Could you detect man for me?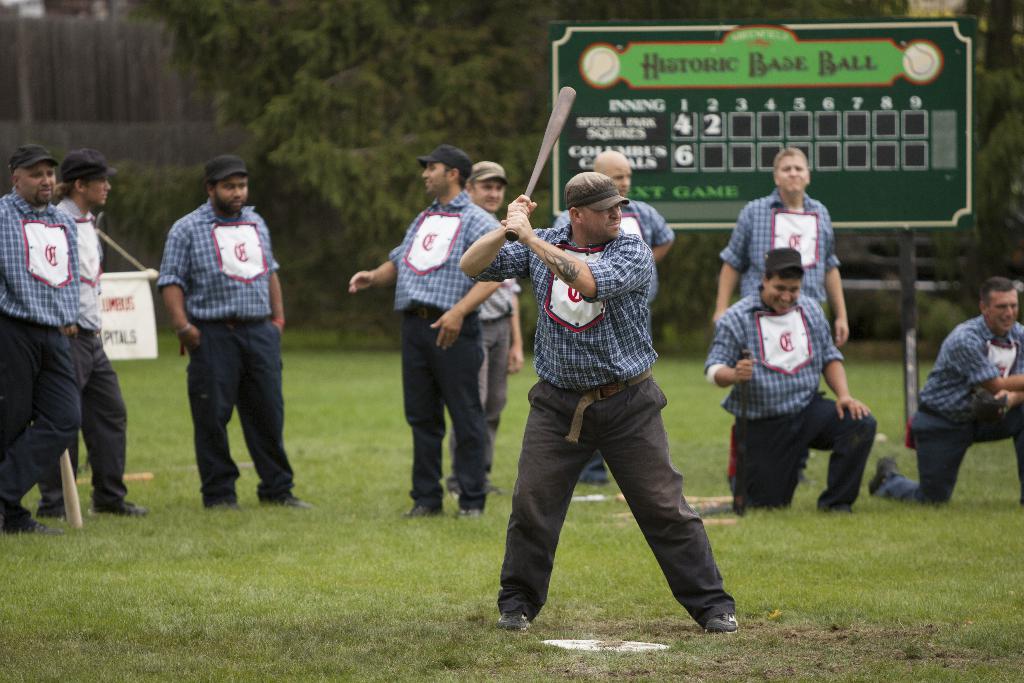
Detection result: {"x1": 709, "y1": 145, "x2": 851, "y2": 490}.
